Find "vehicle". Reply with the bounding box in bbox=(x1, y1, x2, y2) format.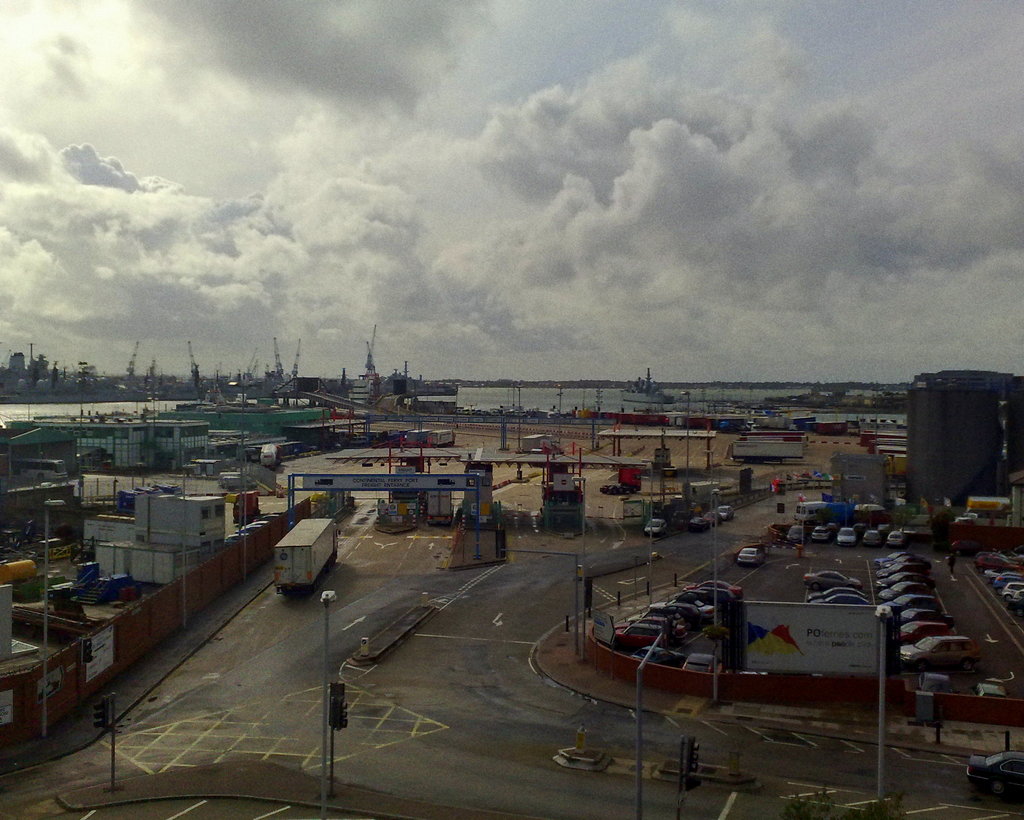
bbox=(225, 474, 261, 489).
